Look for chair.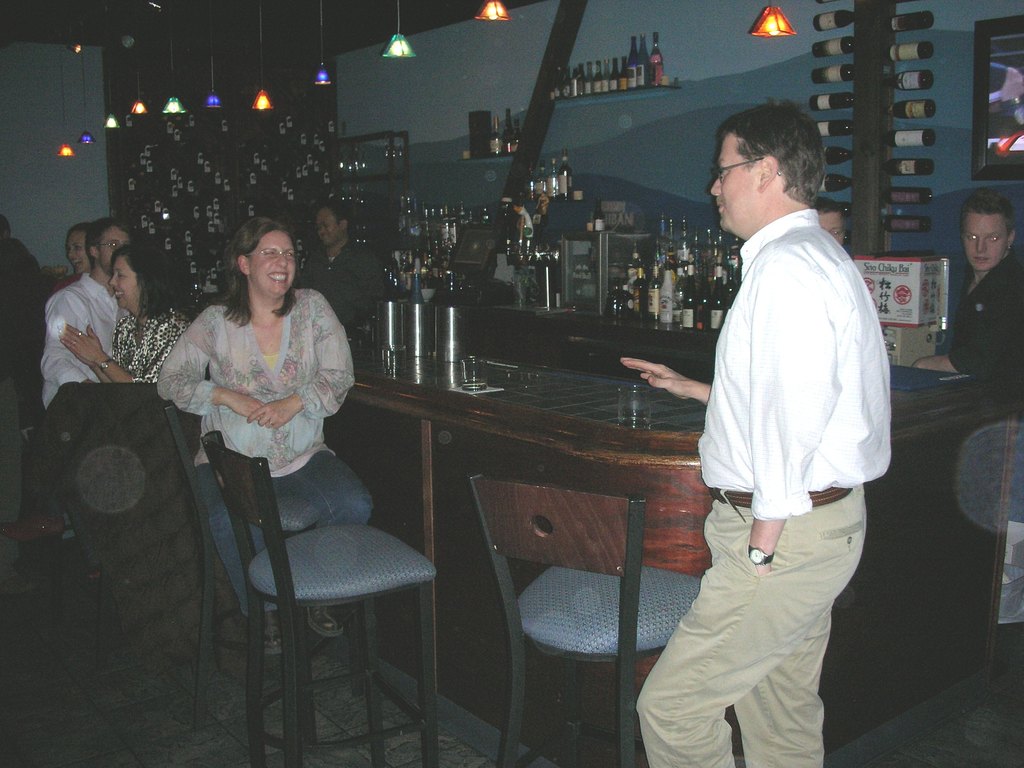
Found: box(957, 416, 1023, 688).
